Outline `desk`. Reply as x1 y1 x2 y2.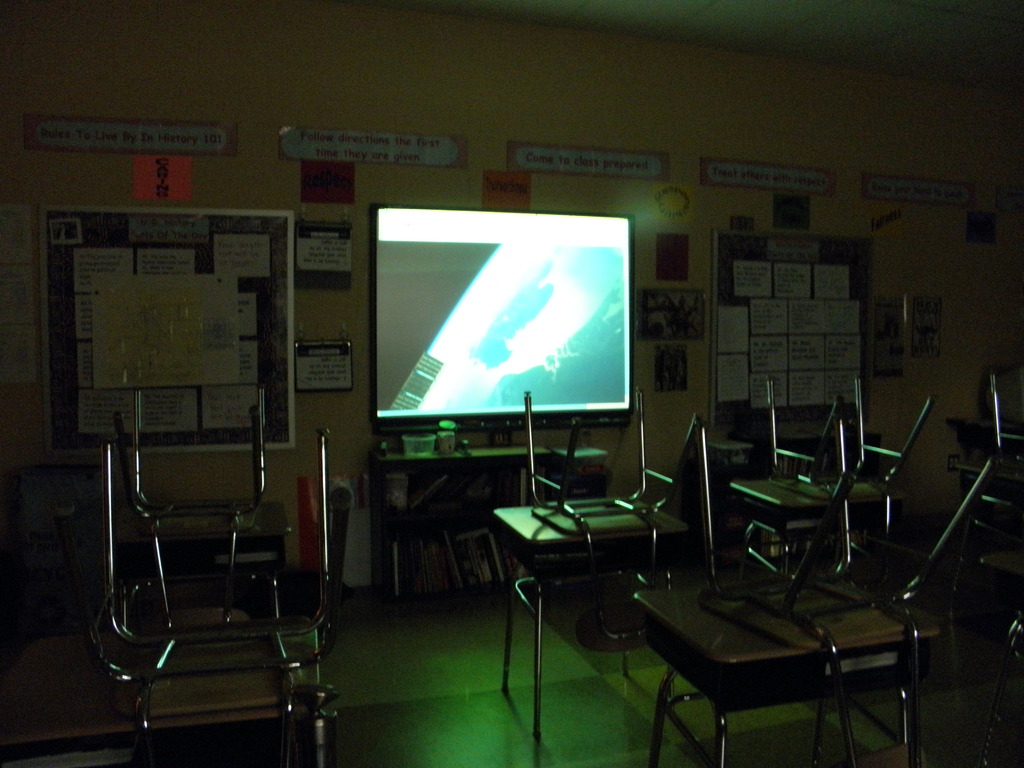
490 500 686 738.
